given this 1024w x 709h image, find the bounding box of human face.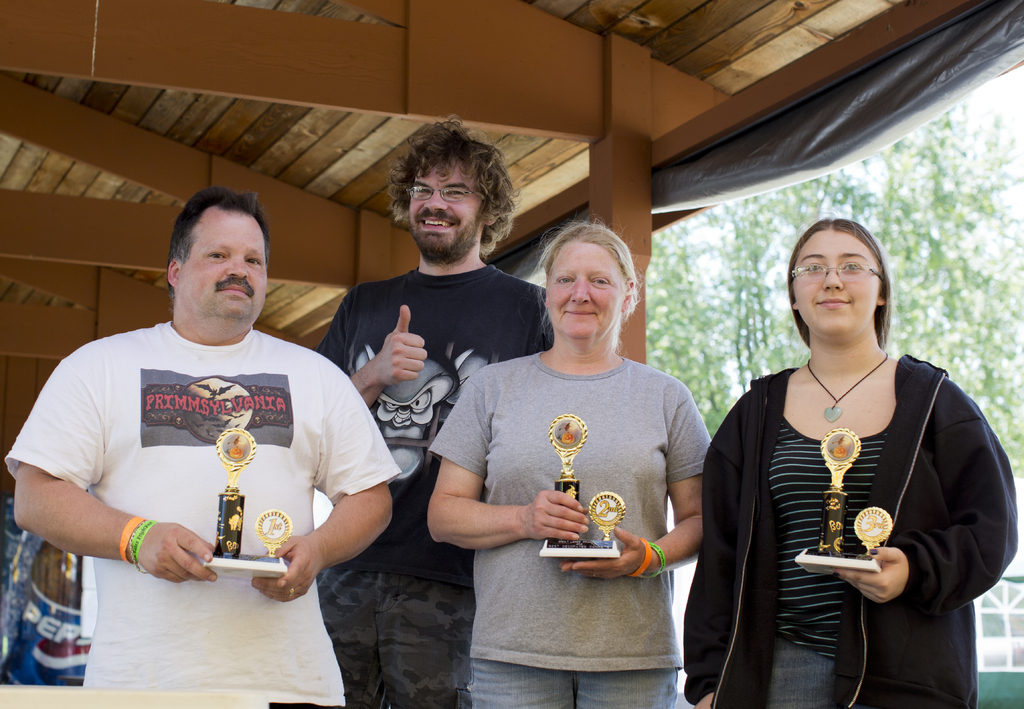
bbox=[408, 170, 488, 260].
